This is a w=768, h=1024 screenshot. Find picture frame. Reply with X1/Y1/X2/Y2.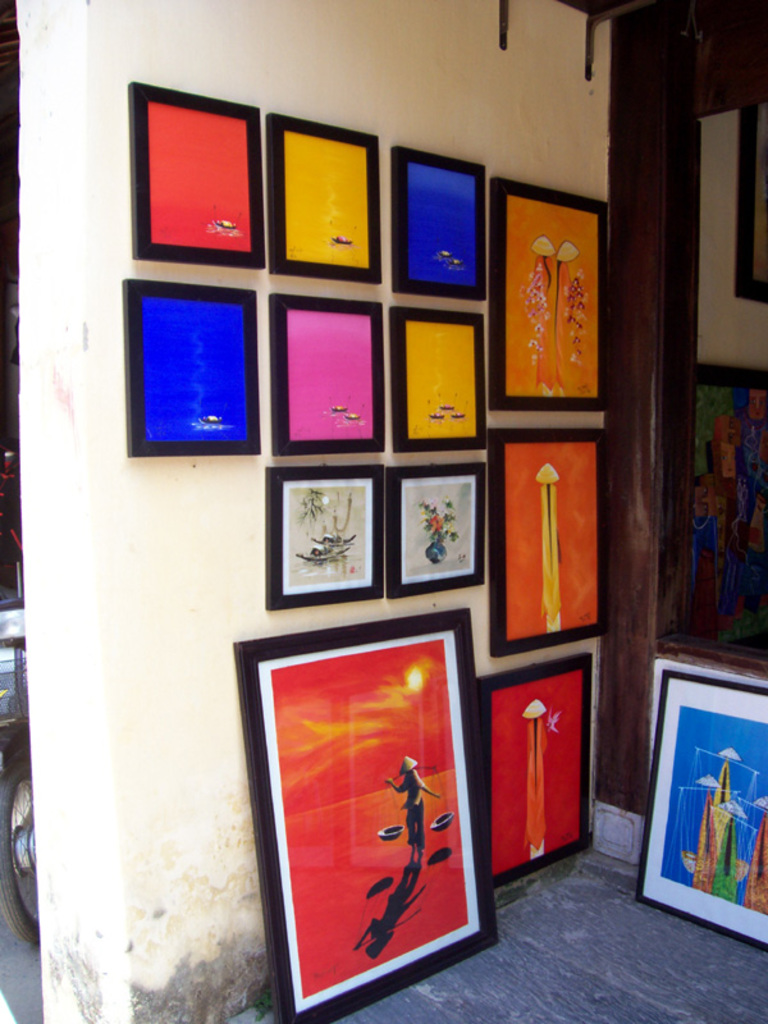
383/462/488/603.
